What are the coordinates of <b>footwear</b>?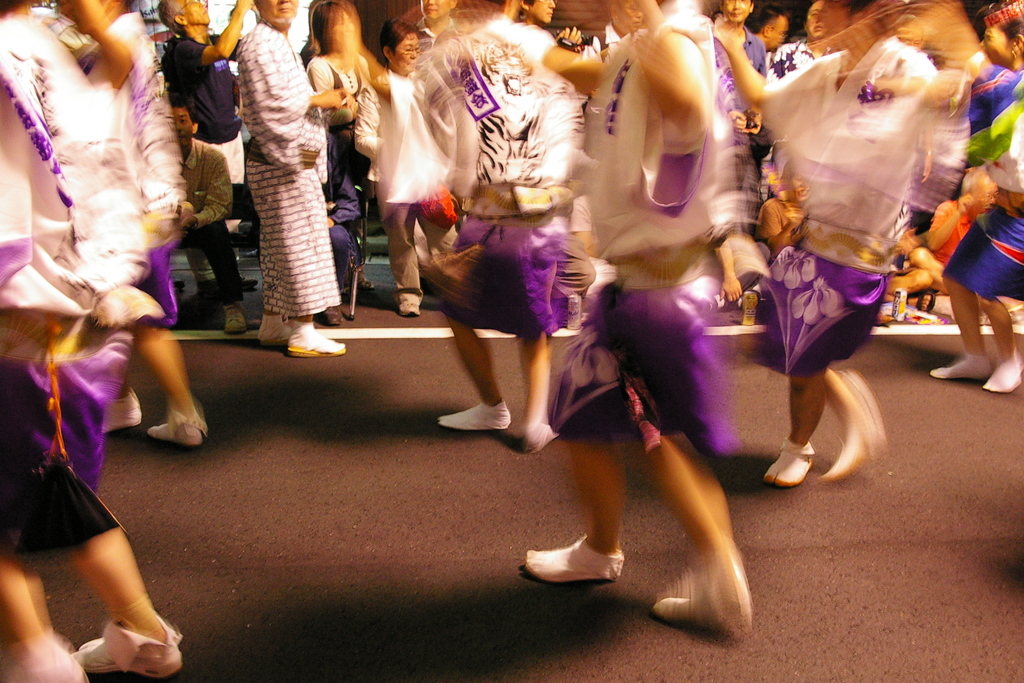
(399, 301, 418, 316).
